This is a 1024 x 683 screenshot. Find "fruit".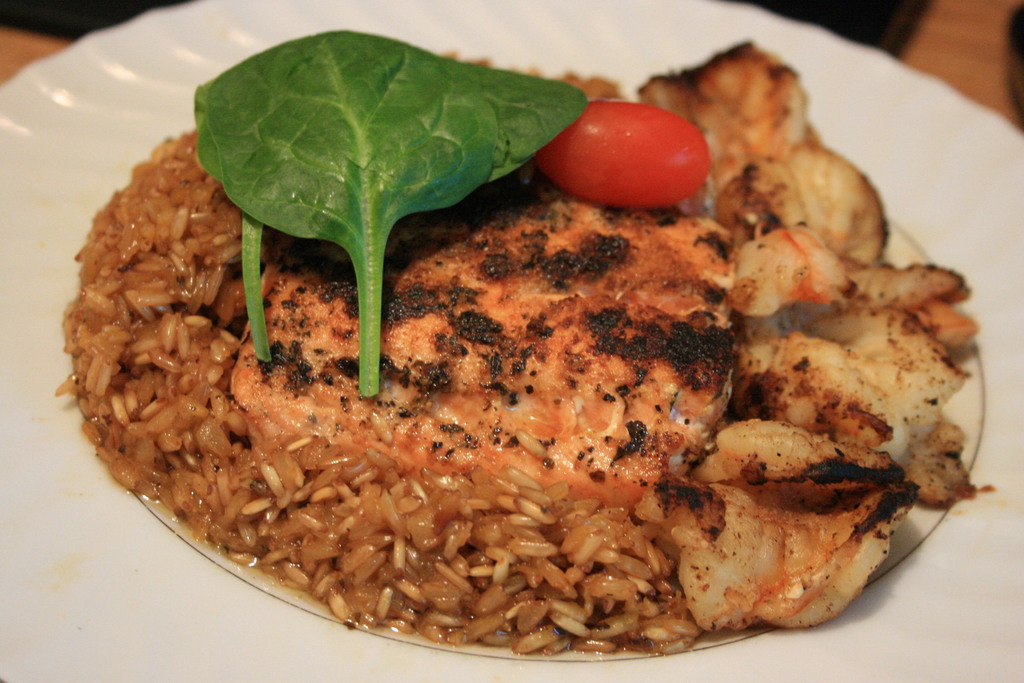
Bounding box: {"x1": 559, "y1": 99, "x2": 713, "y2": 201}.
